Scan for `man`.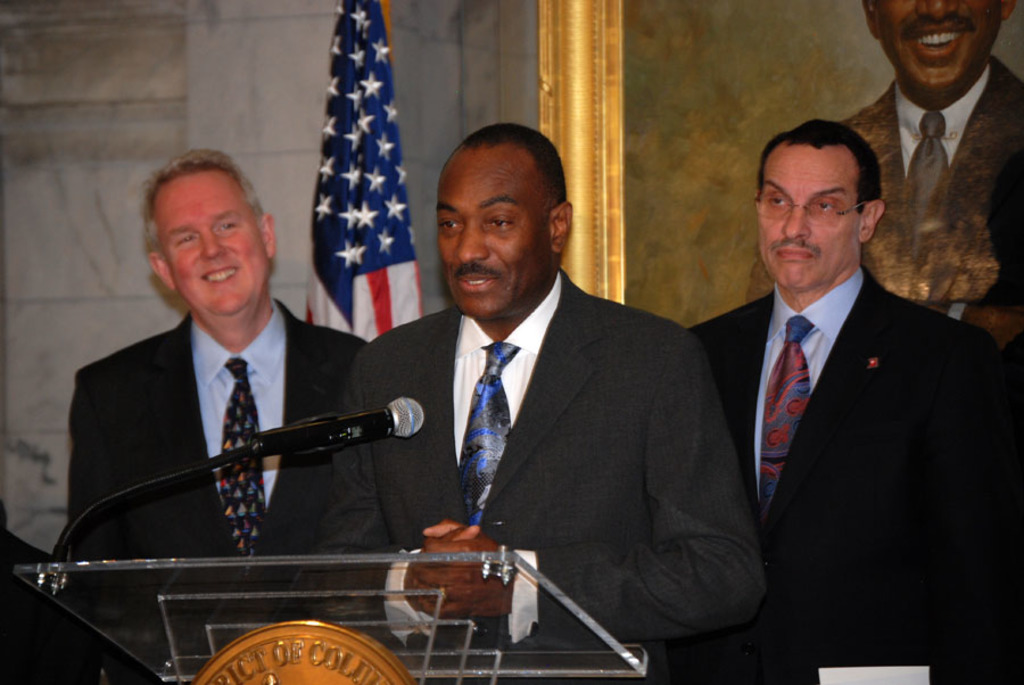
Scan result: rect(278, 121, 770, 658).
